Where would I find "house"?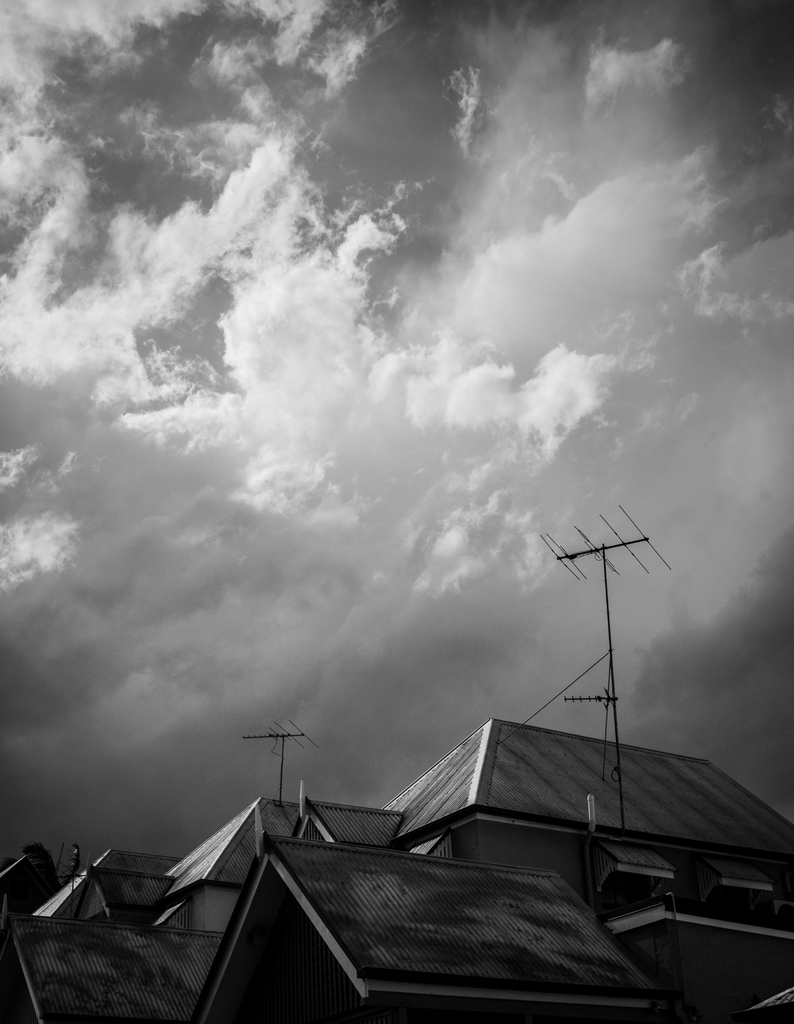
At box=[0, 911, 209, 1023].
